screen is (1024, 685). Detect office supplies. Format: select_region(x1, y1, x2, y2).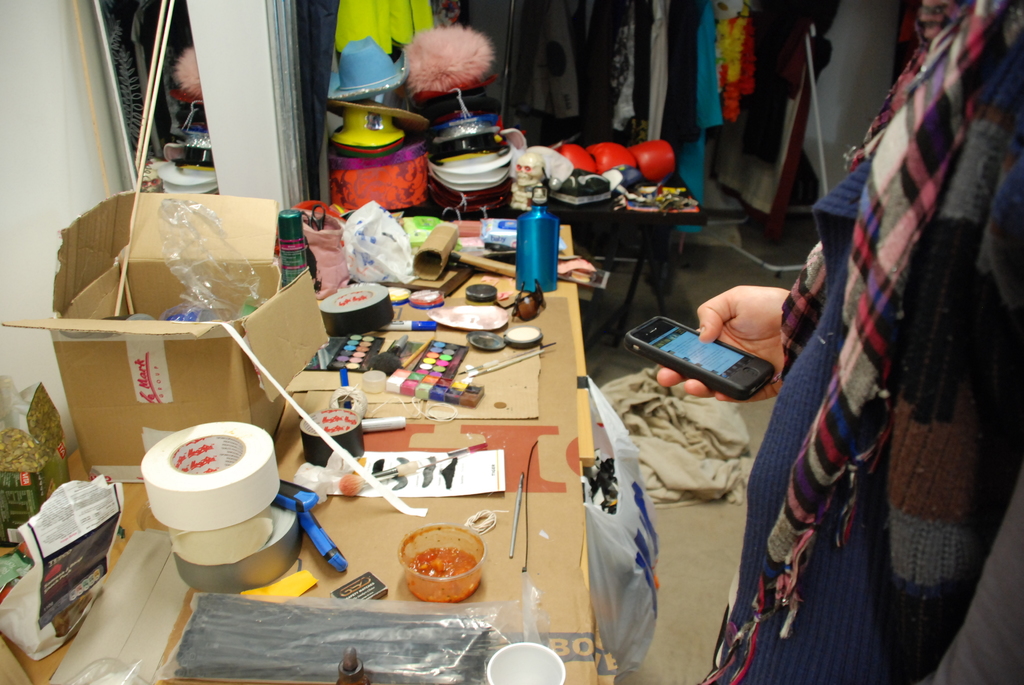
select_region(442, 306, 499, 322).
